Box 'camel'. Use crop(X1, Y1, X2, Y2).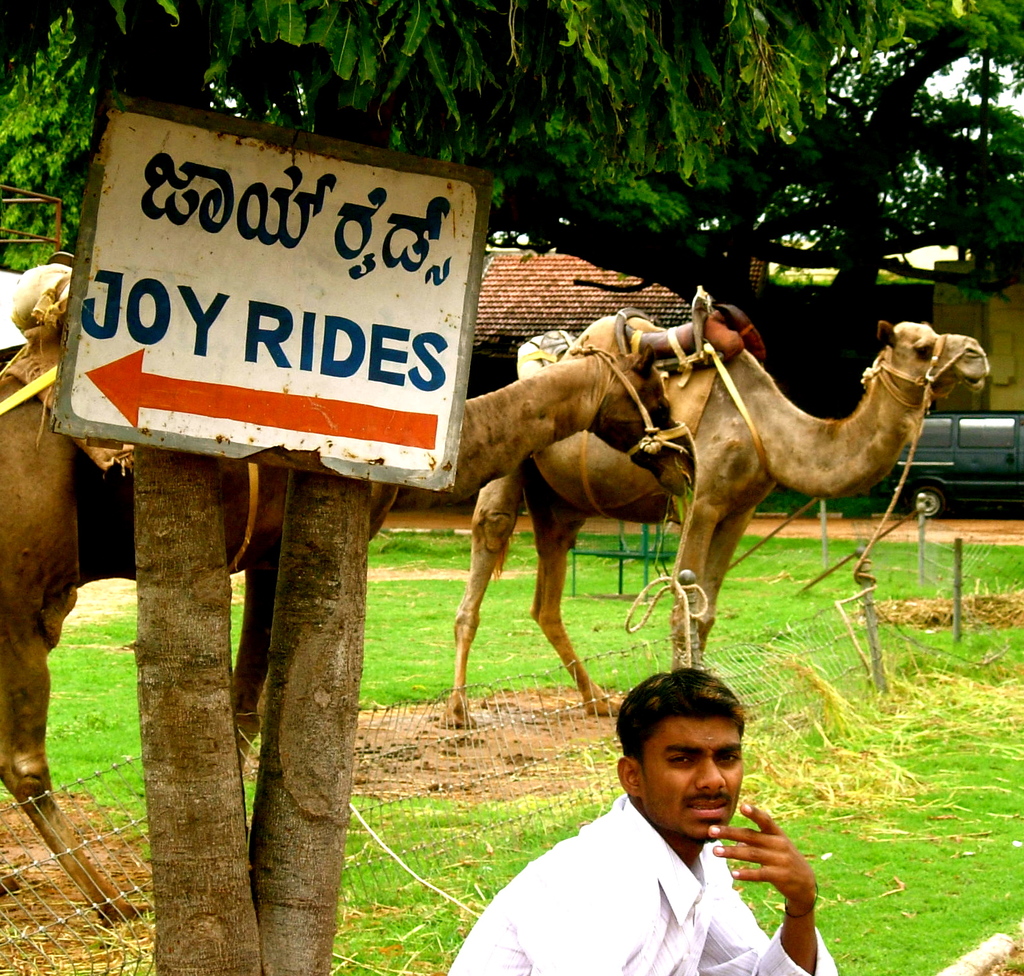
crop(436, 309, 990, 722).
